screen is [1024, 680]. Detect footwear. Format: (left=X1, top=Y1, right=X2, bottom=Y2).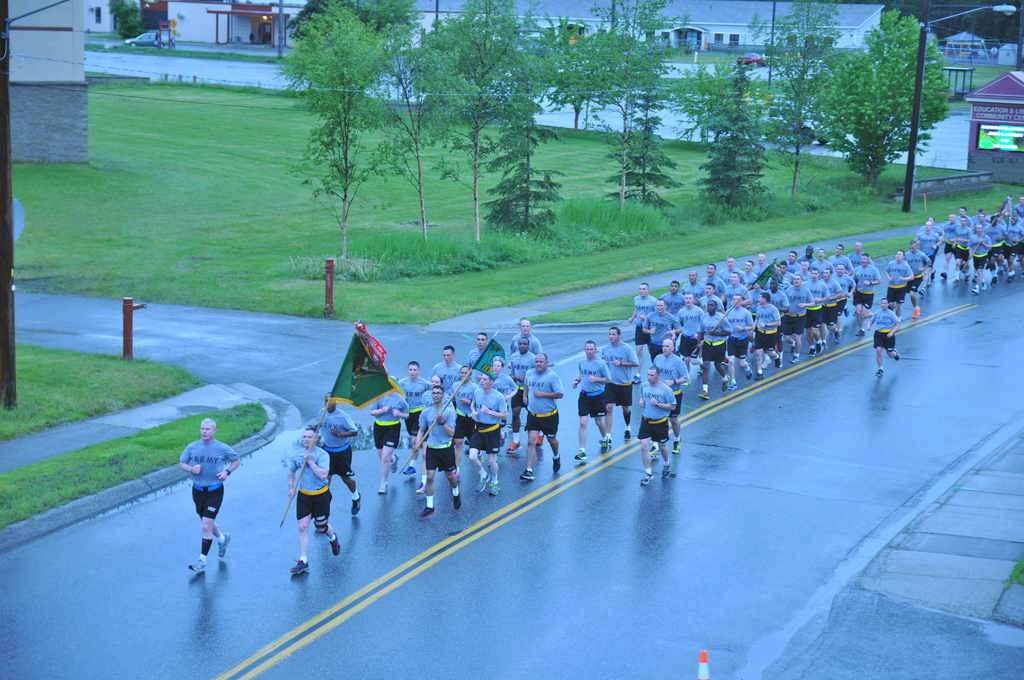
(left=954, top=280, right=956, bottom=281).
